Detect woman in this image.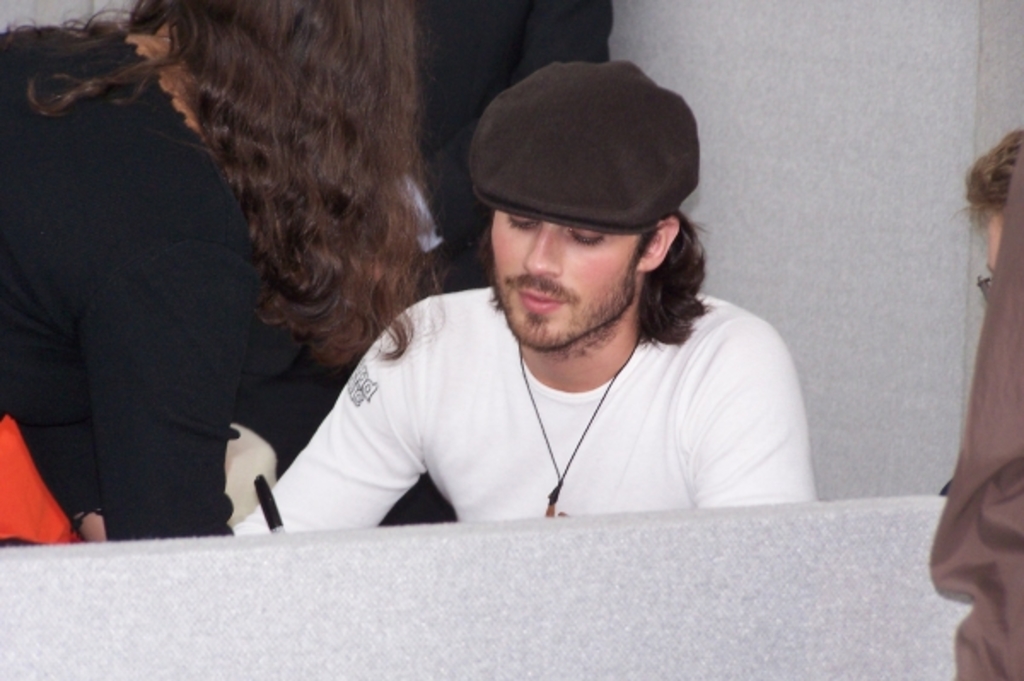
Detection: Rect(19, 7, 394, 562).
